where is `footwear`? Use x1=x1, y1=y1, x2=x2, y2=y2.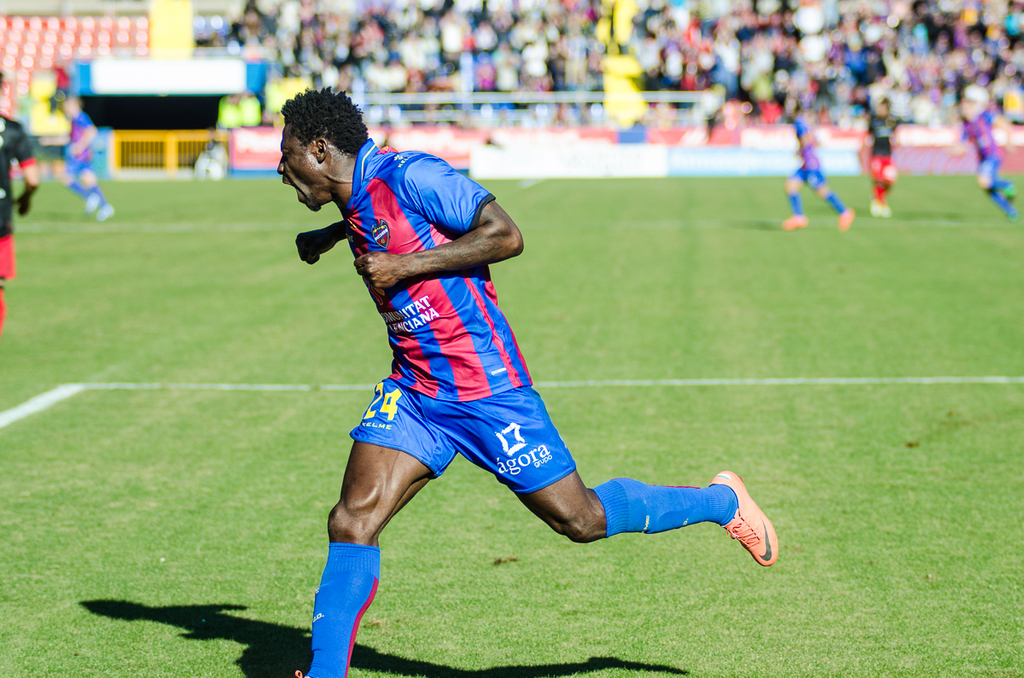
x1=831, y1=206, x2=858, y2=235.
